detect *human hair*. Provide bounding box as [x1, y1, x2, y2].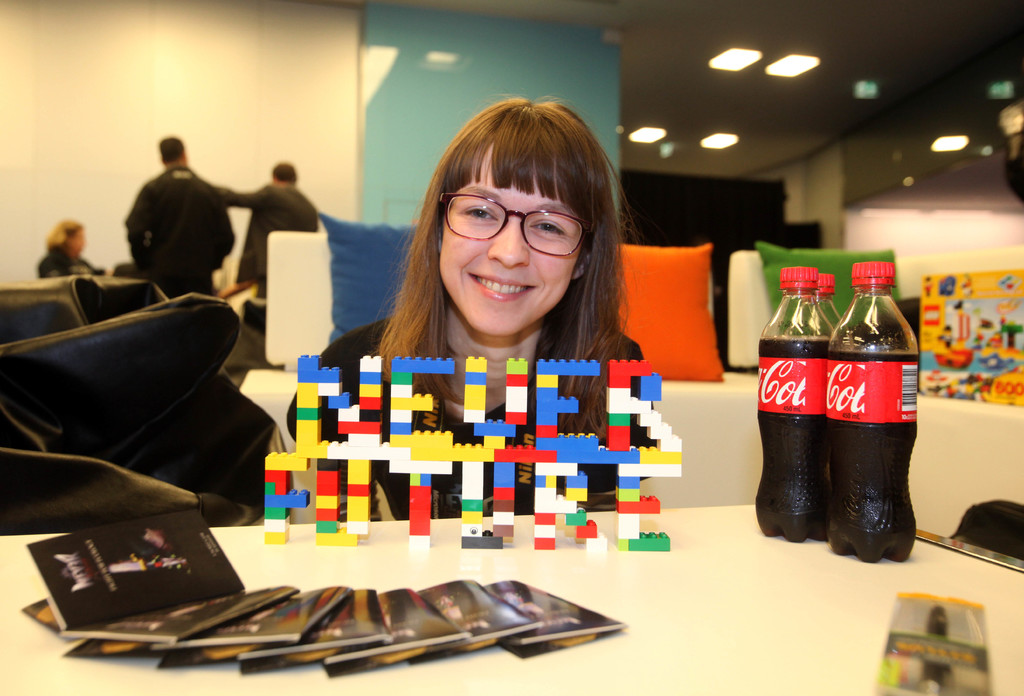
[271, 161, 295, 182].
